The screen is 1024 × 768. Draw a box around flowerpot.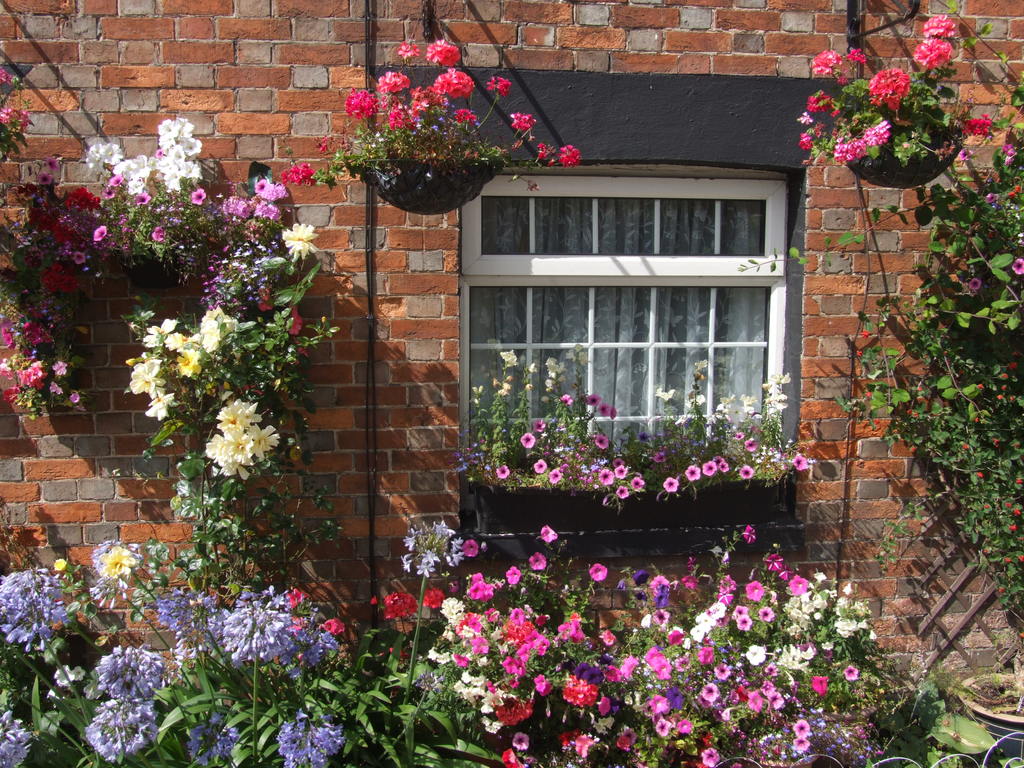
(x1=116, y1=234, x2=186, y2=287).
